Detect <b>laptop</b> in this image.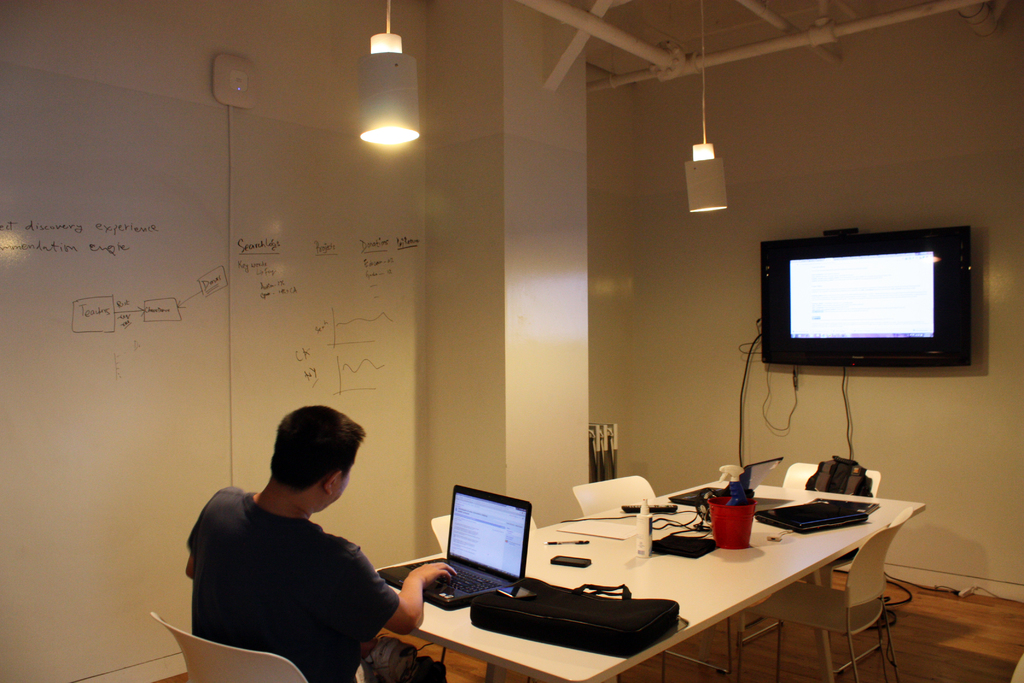
Detection: (x1=376, y1=482, x2=533, y2=608).
